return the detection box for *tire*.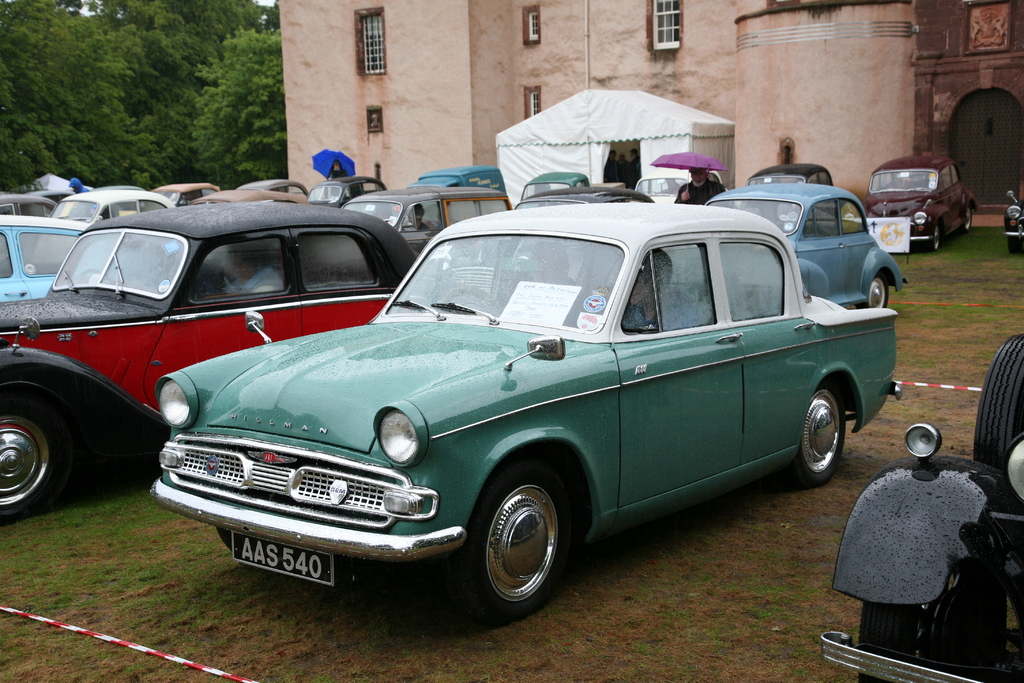
<region>784, 384, 845, 485</region>.
